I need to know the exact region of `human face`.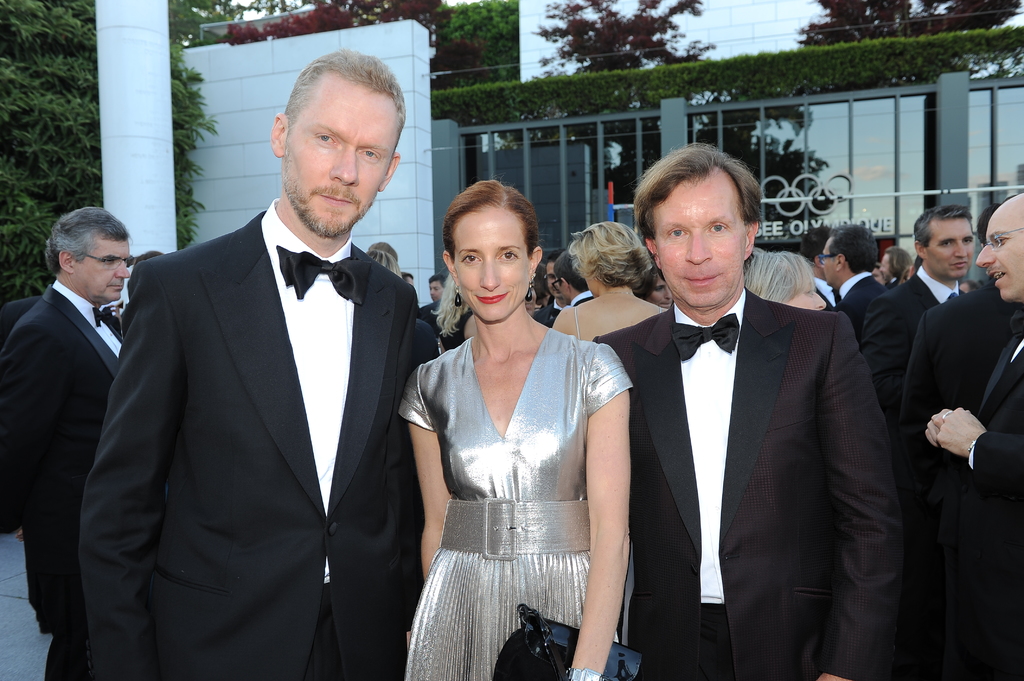
Region: detection(283, 72, 403, 237).
